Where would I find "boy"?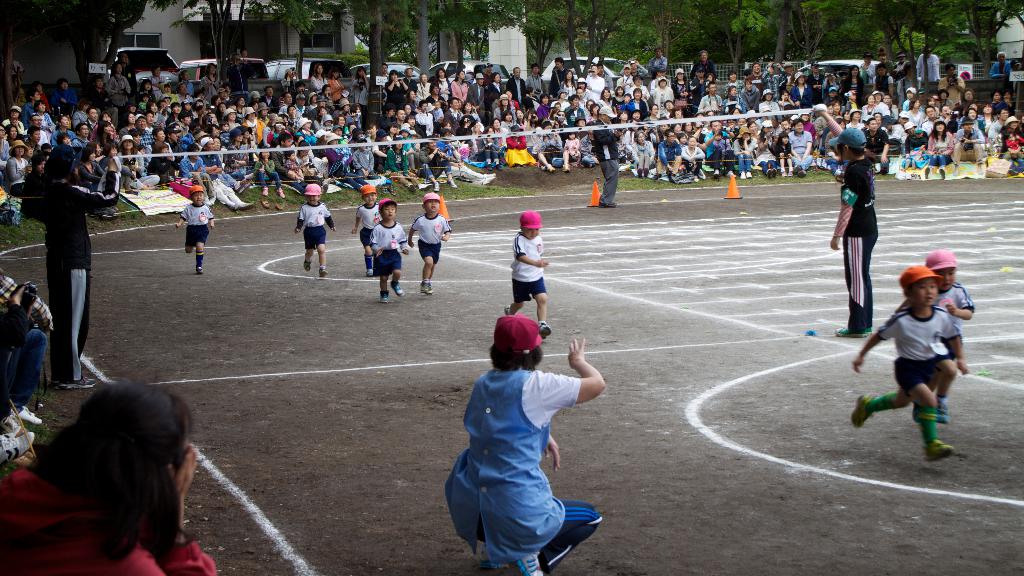
At bbox=(369, 197, 406, 302).
